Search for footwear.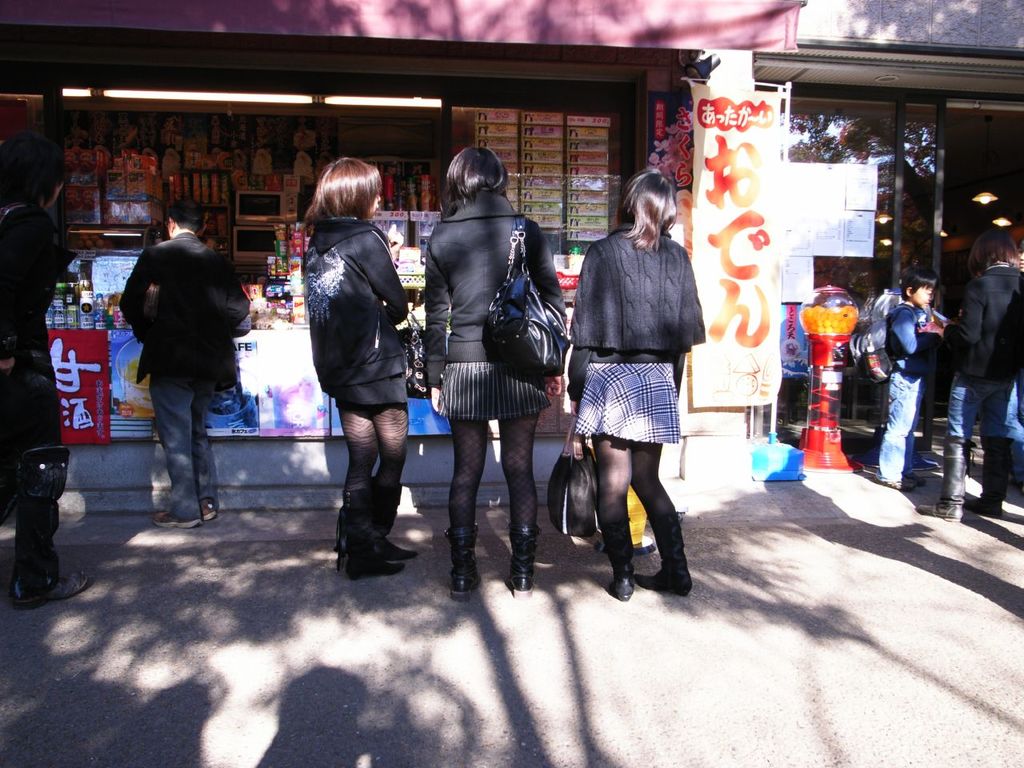
Found at pyautogui.locateOnScreen(874, 477, 913, 493).
